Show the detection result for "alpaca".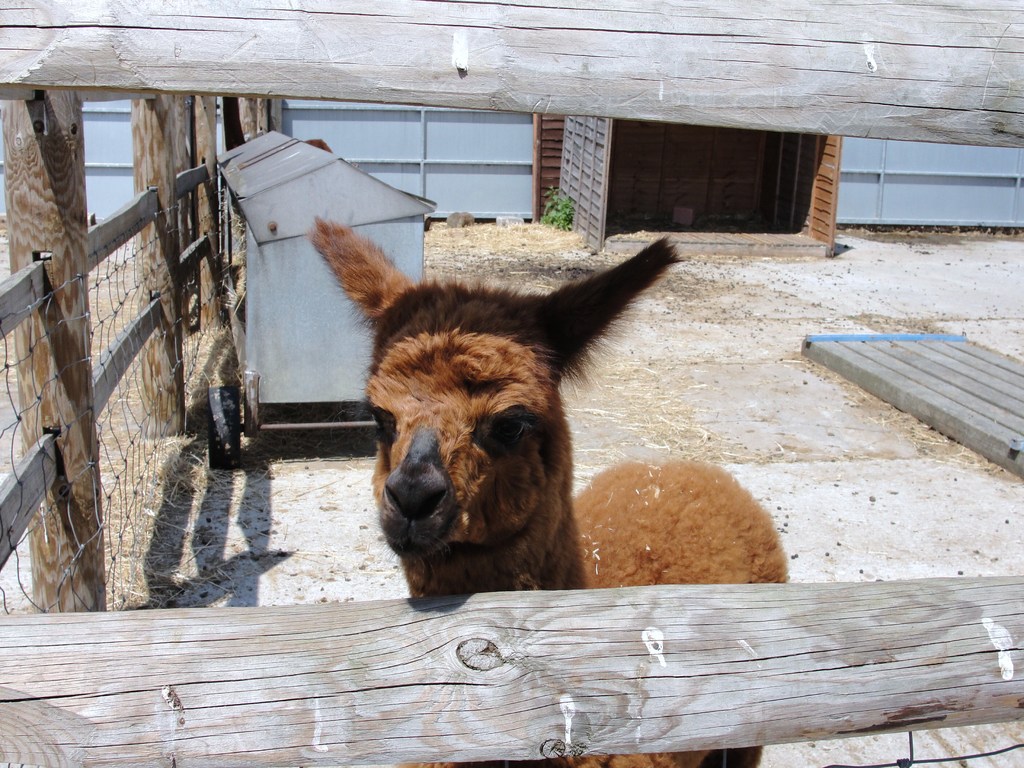
select_region(301, 212, 789, 767).
